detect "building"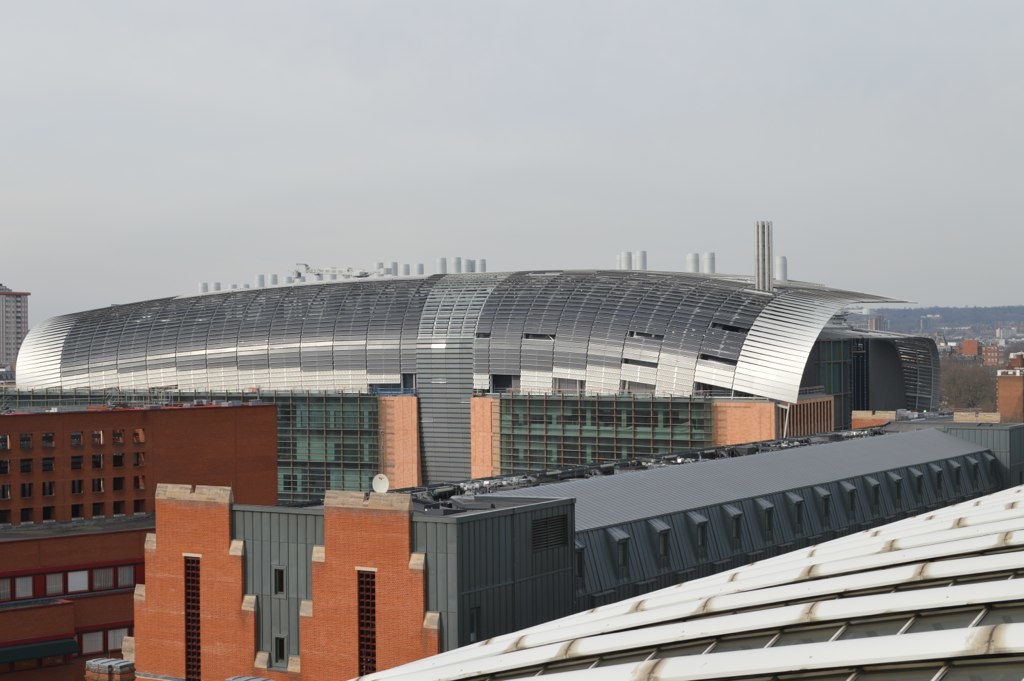
region(0, 282, 35, 386)
